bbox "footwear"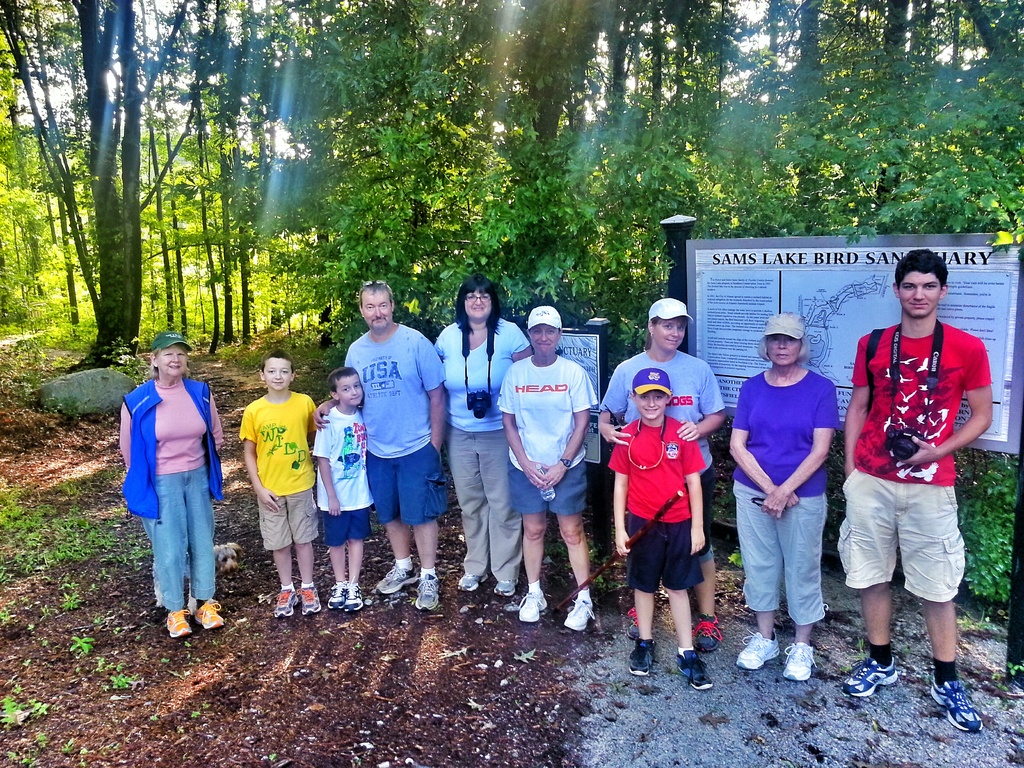
929/677/985/734
